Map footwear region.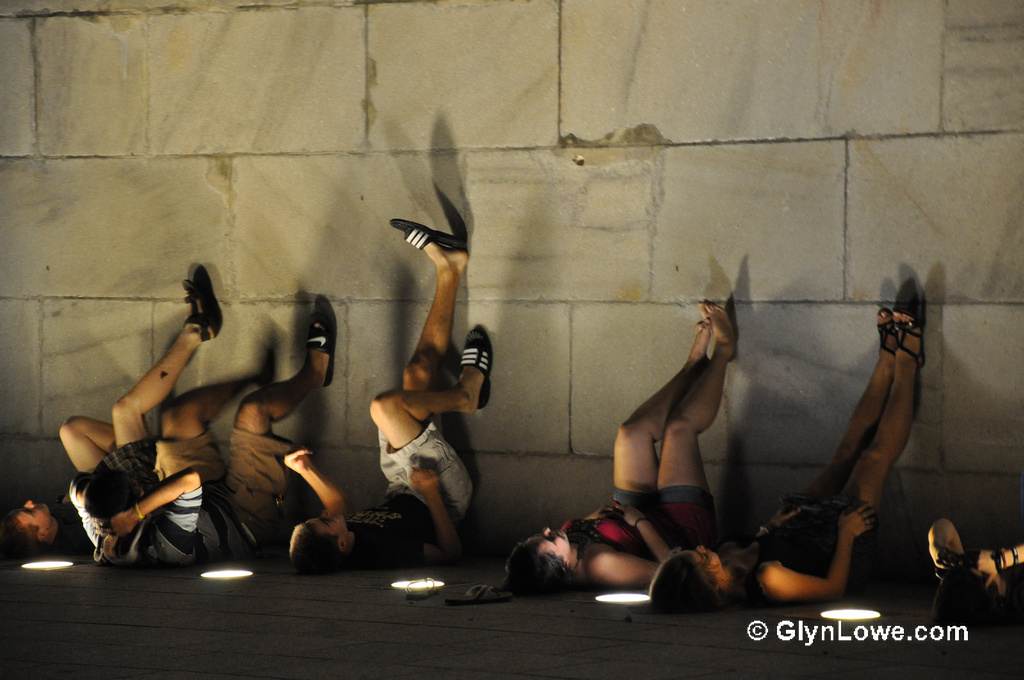
Mapped to x1=451 y1=581 x2=509 y2=603.
